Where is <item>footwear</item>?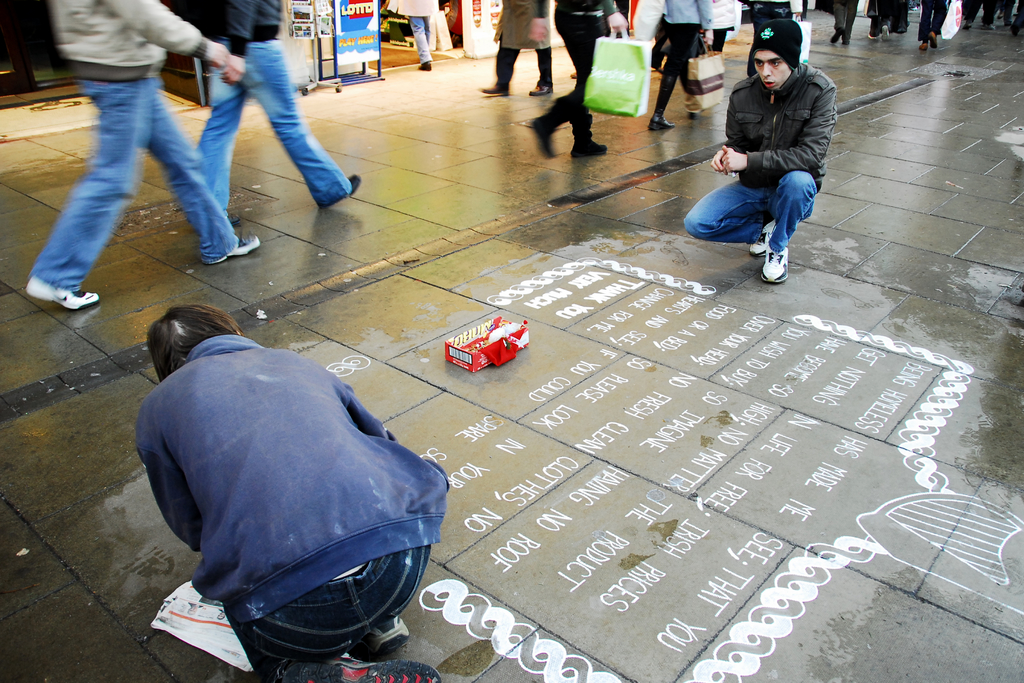
x1=571, y1=135, x2=613, y2=158.
